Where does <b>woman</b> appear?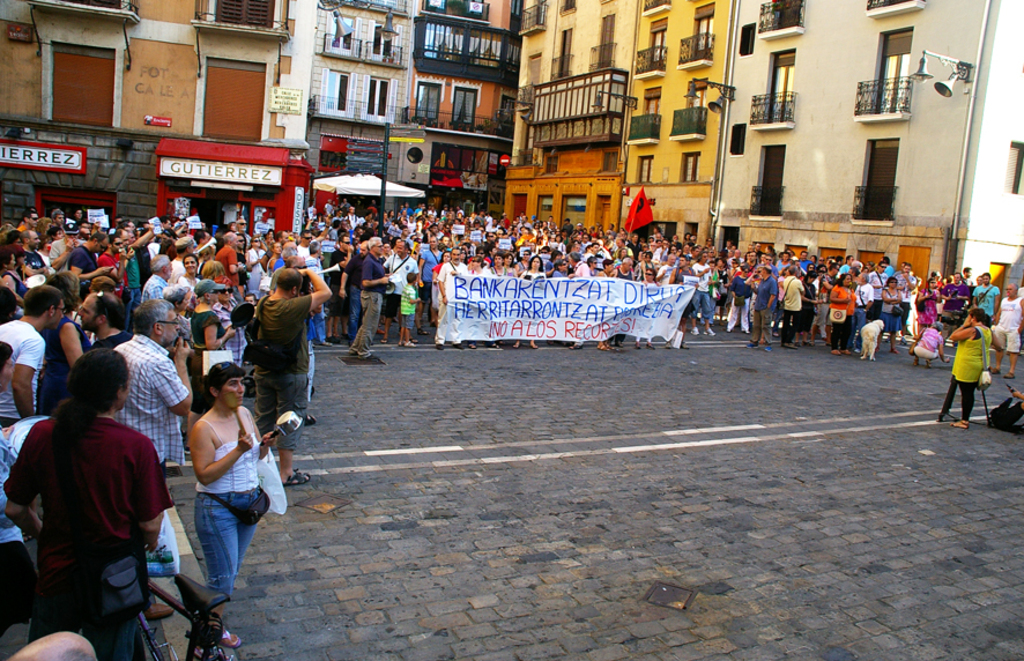
Appears at Rect(935, 305, 1000, 429).
